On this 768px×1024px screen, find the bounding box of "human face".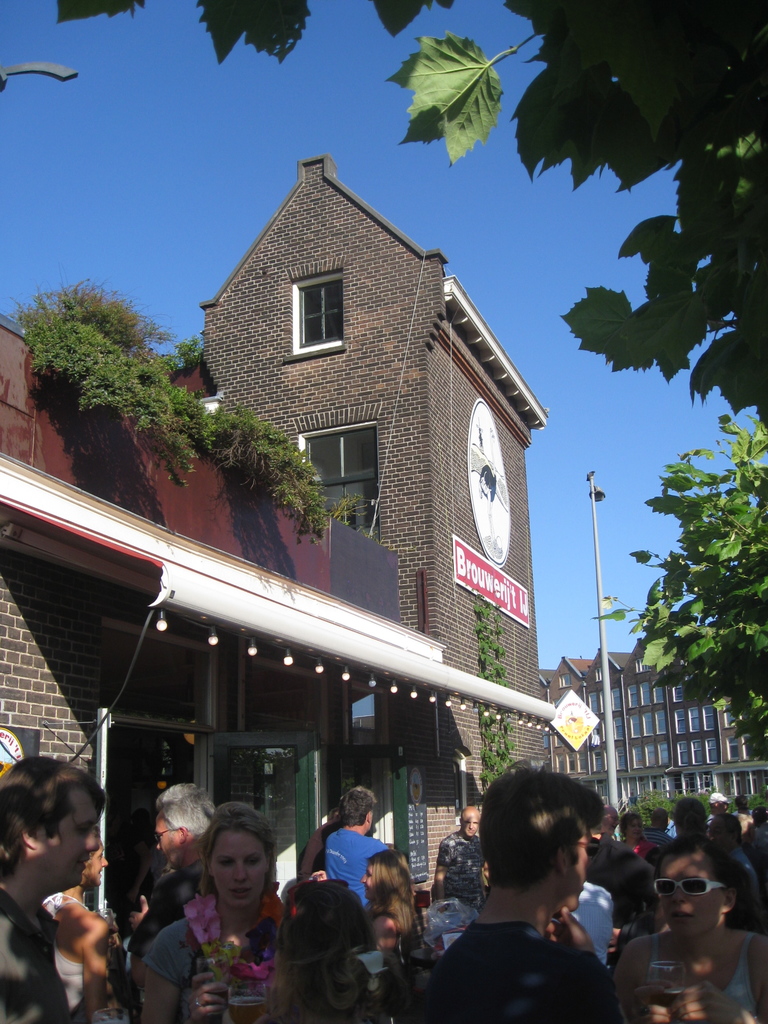
Bounding box: x1=212 y1=828 x2=268 y2=904.
